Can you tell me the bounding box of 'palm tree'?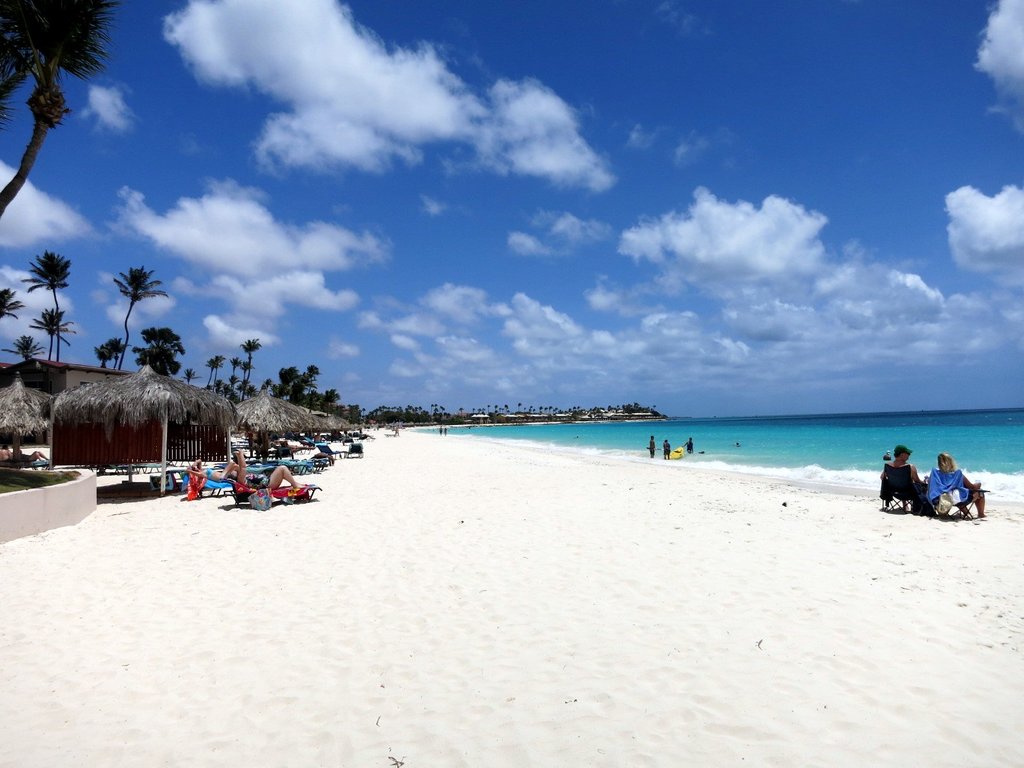
l=209, t=353, r=221, b=392.
